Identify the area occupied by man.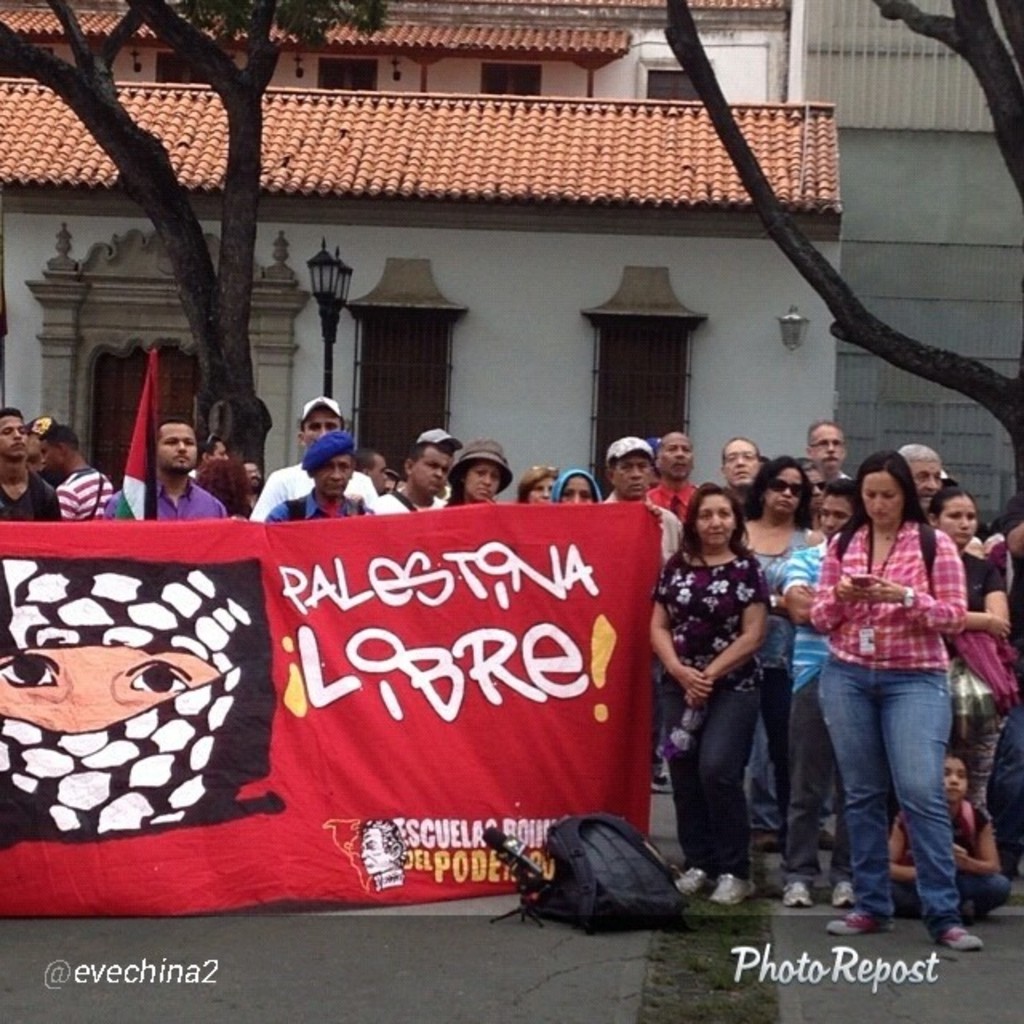
Area: <region>602, 434, 686, 570</region>.
